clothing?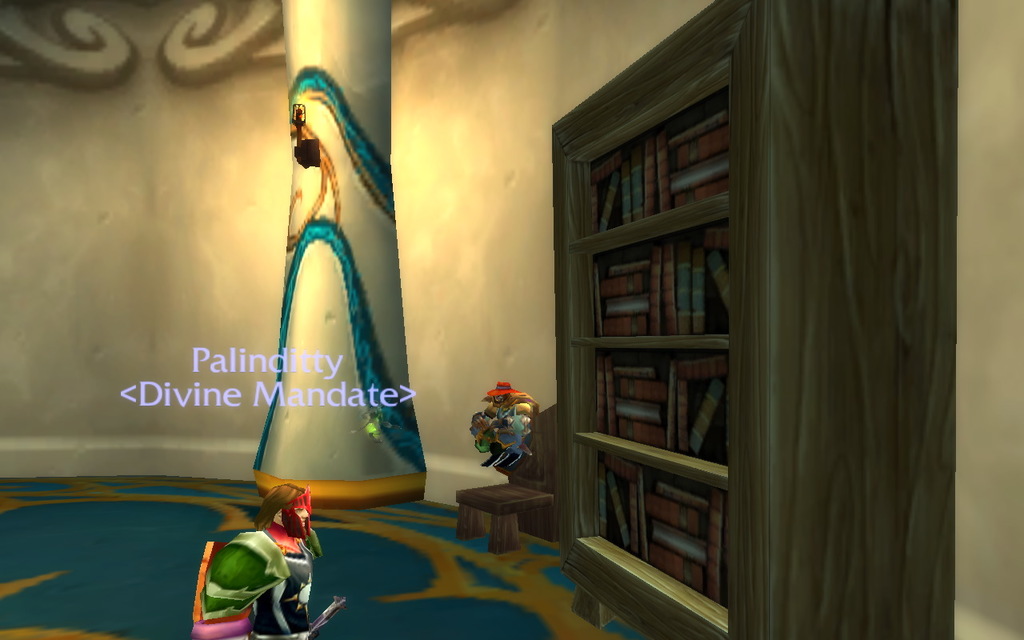
BBox(182, 506, 317, 638)
